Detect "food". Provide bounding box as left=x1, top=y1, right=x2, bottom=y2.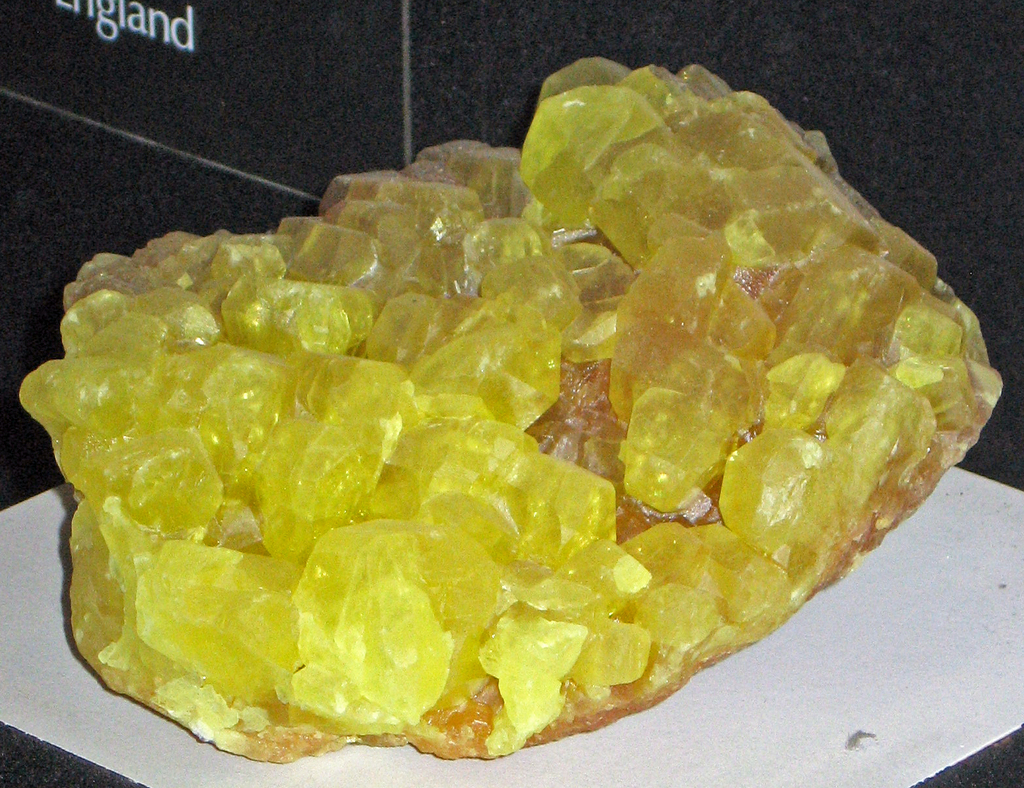
left=13, top=47, right=1008, bottom=767.
